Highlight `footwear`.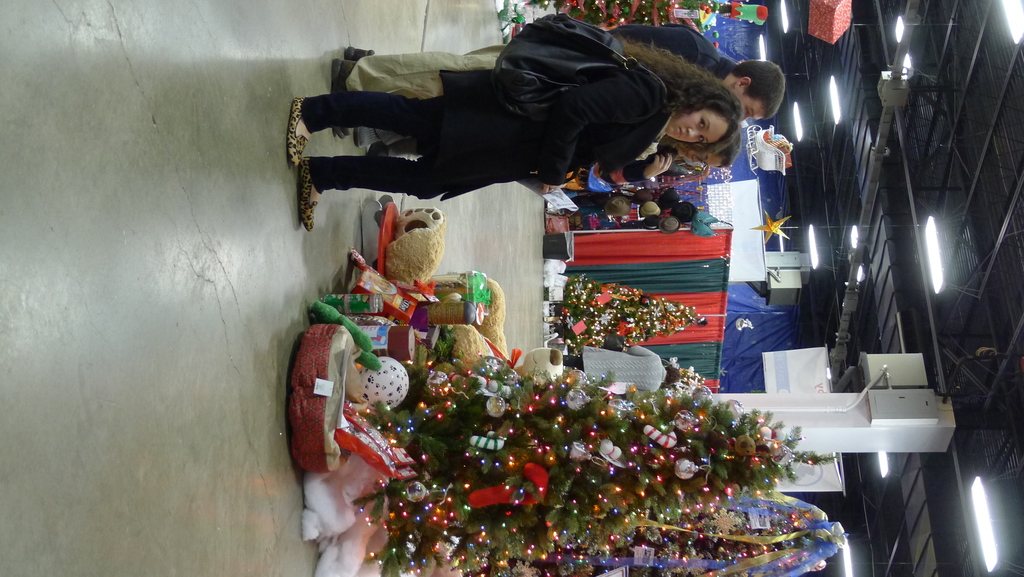
Highlighted region: x1=299, y1=158, x2=321, y2=230.
